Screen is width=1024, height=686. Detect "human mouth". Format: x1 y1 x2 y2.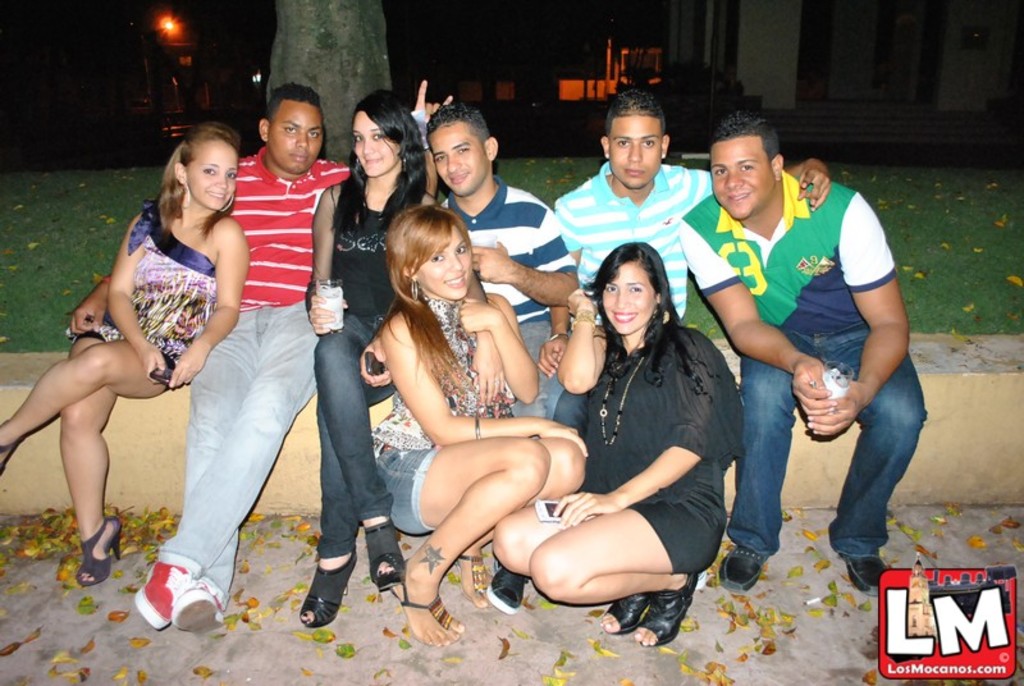
206 189 232 201.
